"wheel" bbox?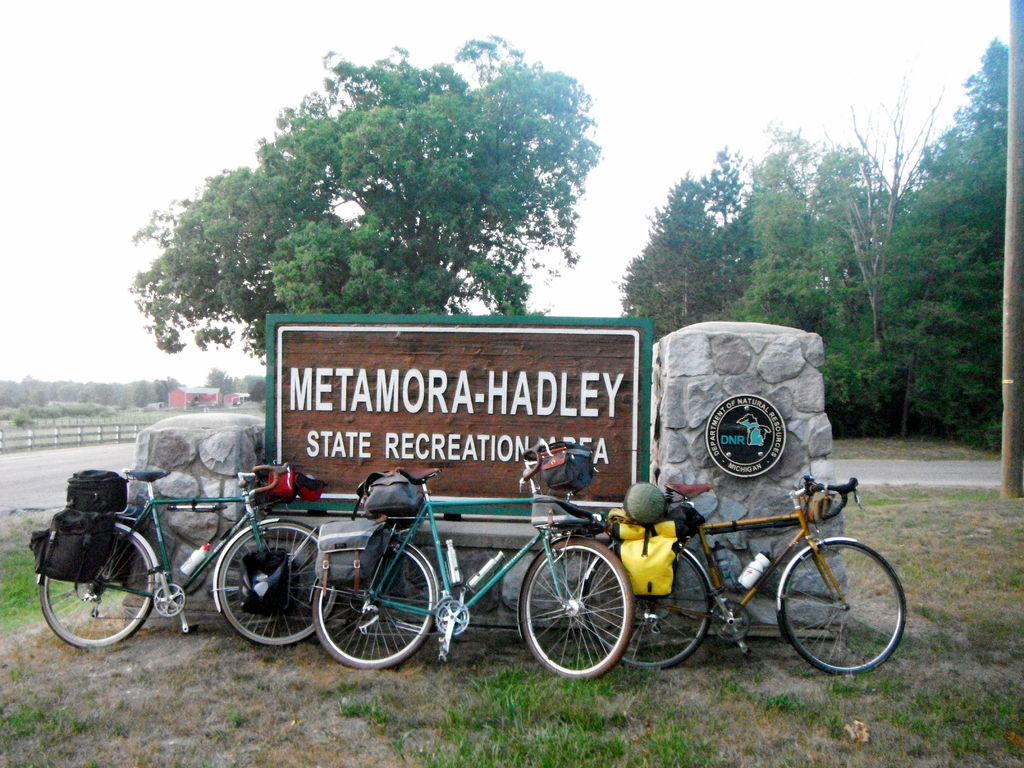
[left=520, top=537, right=634, bottom=682]
